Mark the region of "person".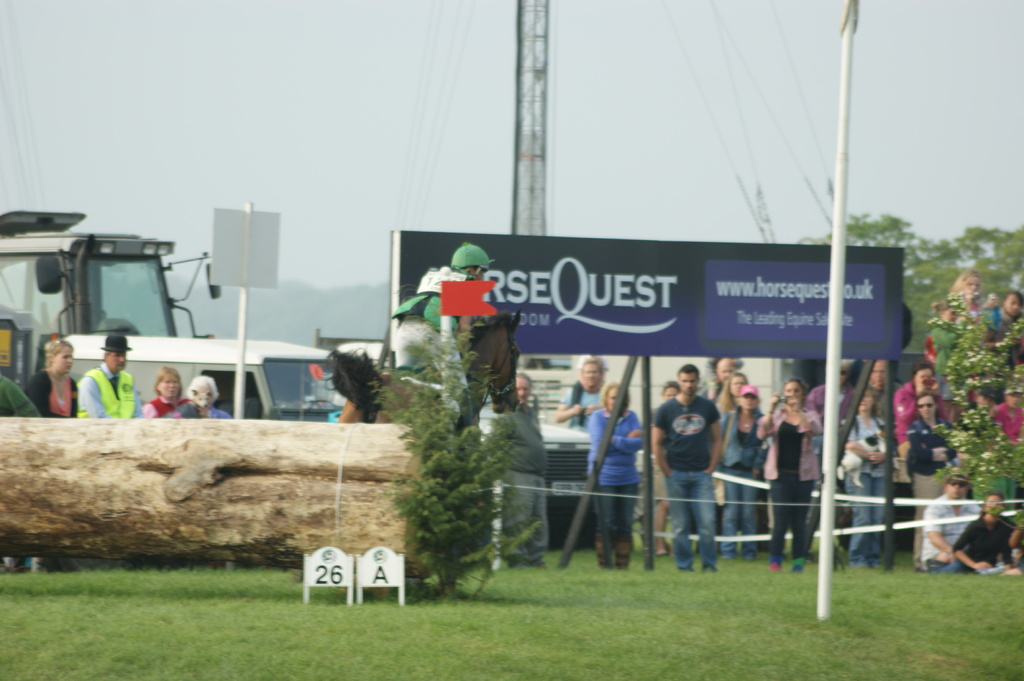
Region: region(647, 374, 700, 563).
